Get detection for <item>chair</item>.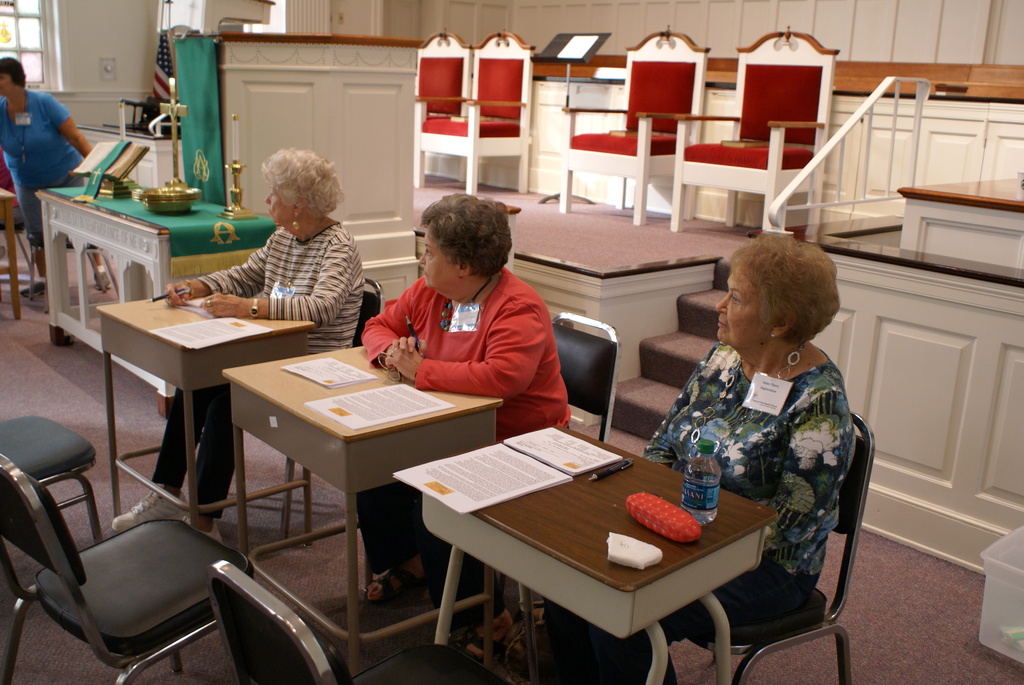
Detection: (3,371,244,684).
